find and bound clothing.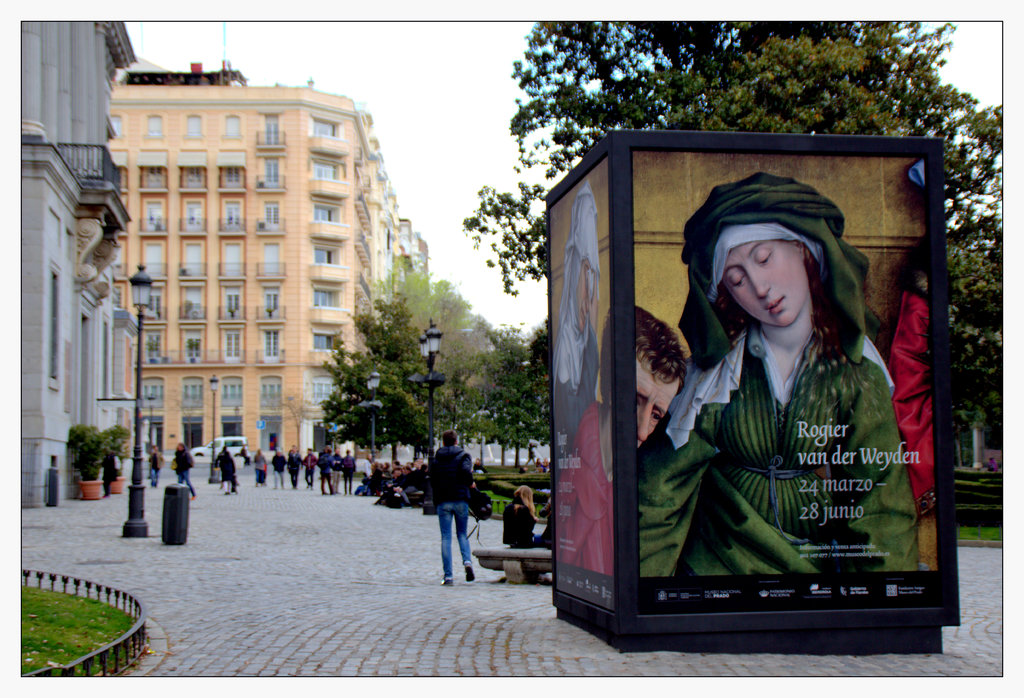
Bound: {"left": 555, "top": 401, "right": 614, "bottom": 574}.
